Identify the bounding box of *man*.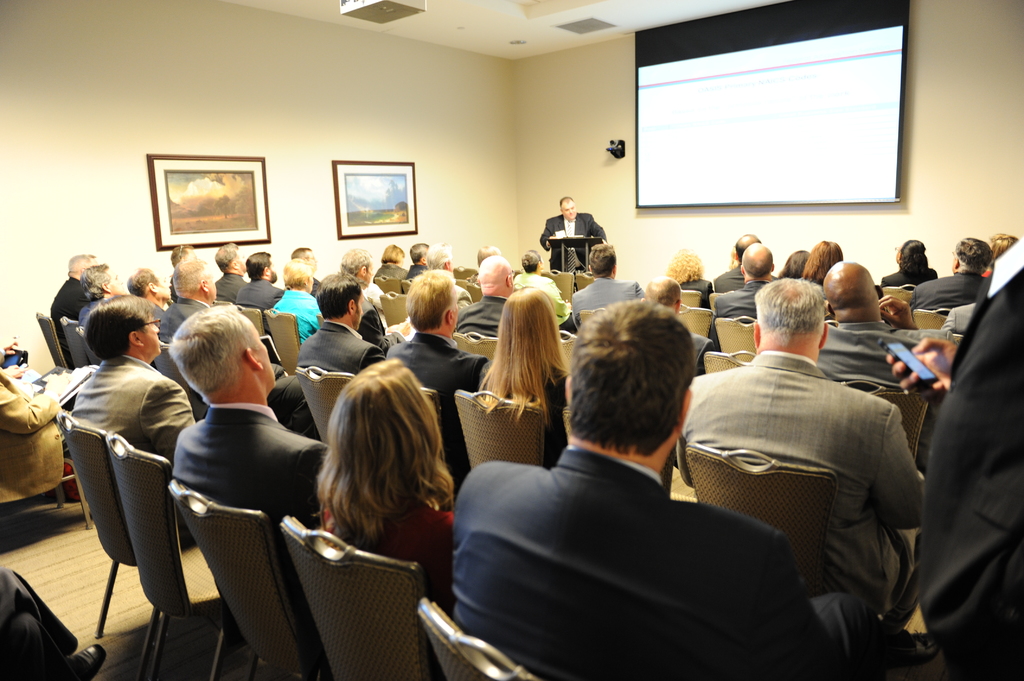
905, 224, 994, 318.
